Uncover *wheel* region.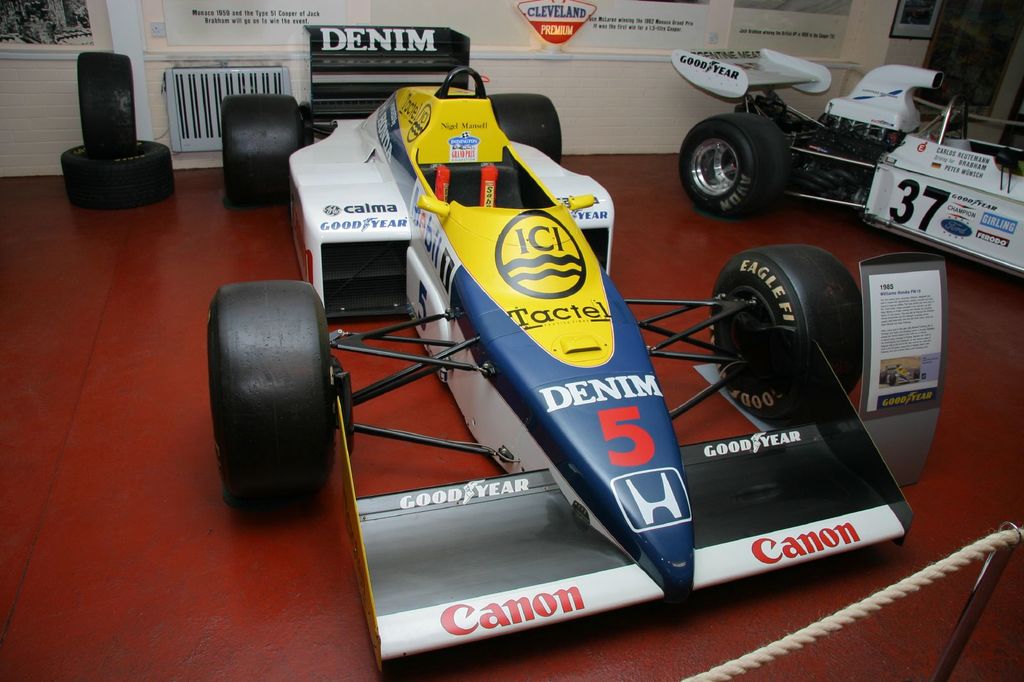
Uncovered: (left=706, top=253, right=857, bottom=406).
